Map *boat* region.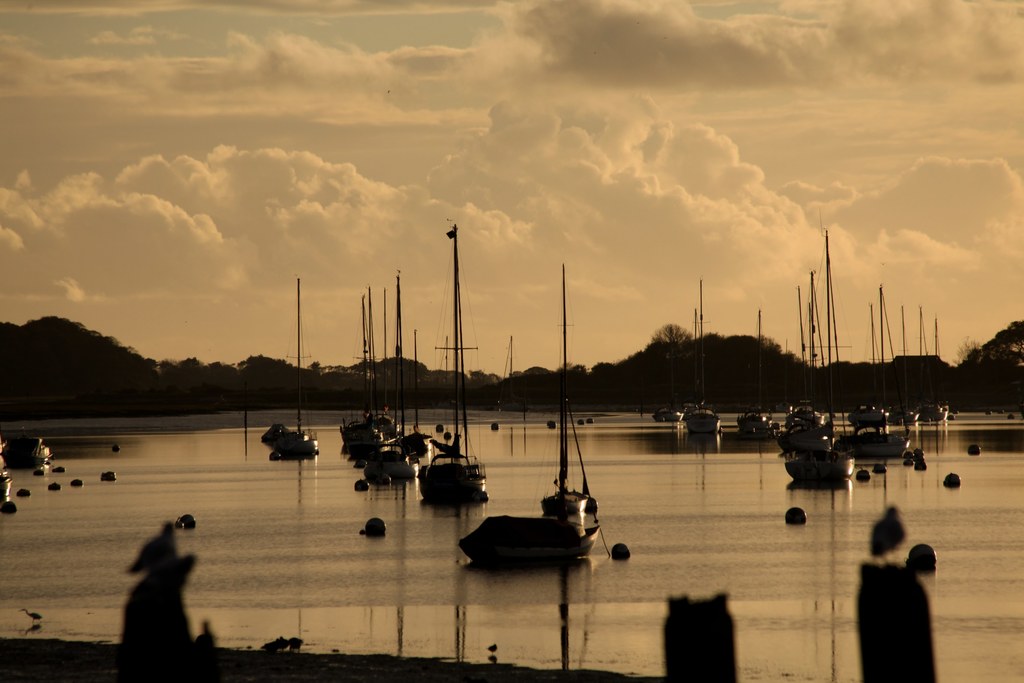
Mapped to [x1=788, y1=448, x2=861, y2=488].
